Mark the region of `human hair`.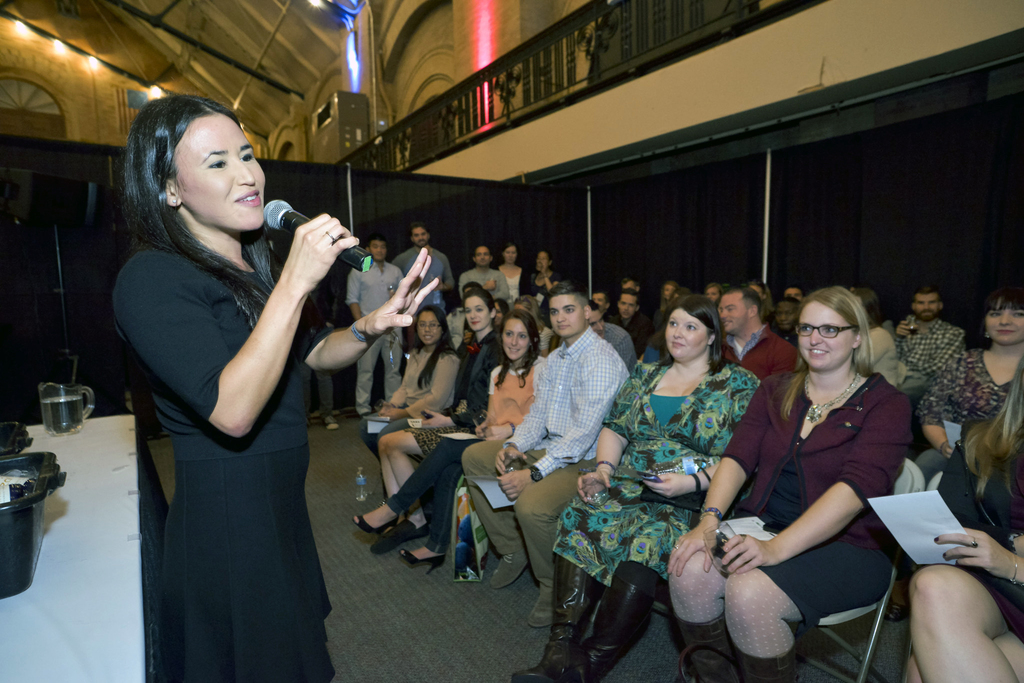
Region: {"x1": 982, "y1": 283, "x2": 1023, "y2": 328}.
